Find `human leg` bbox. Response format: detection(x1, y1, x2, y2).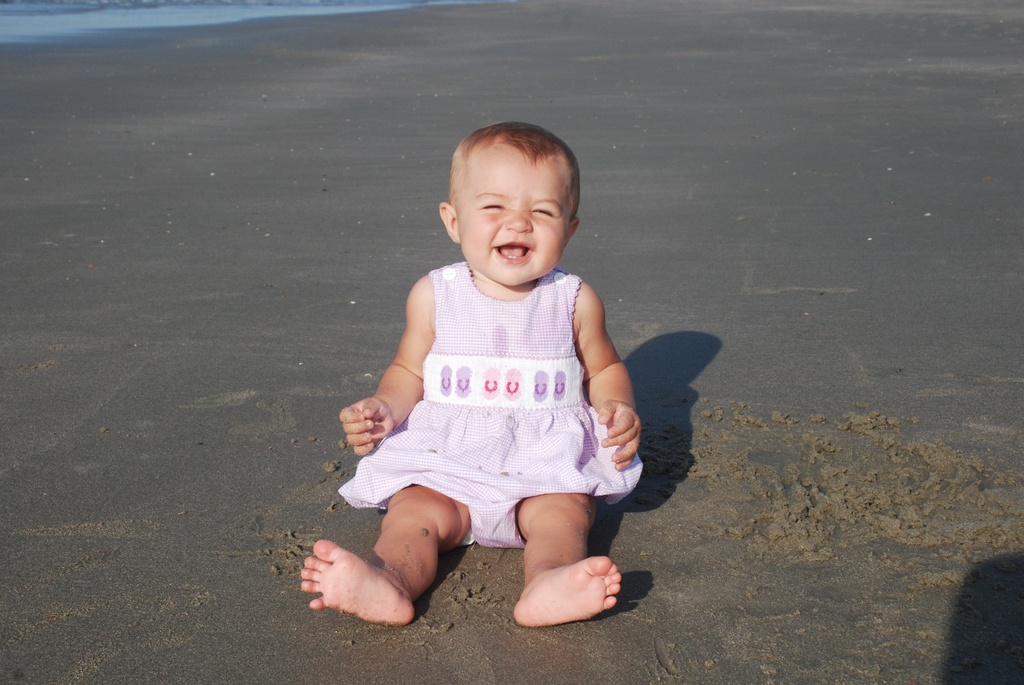
detection(296, 491, 465, 631).
